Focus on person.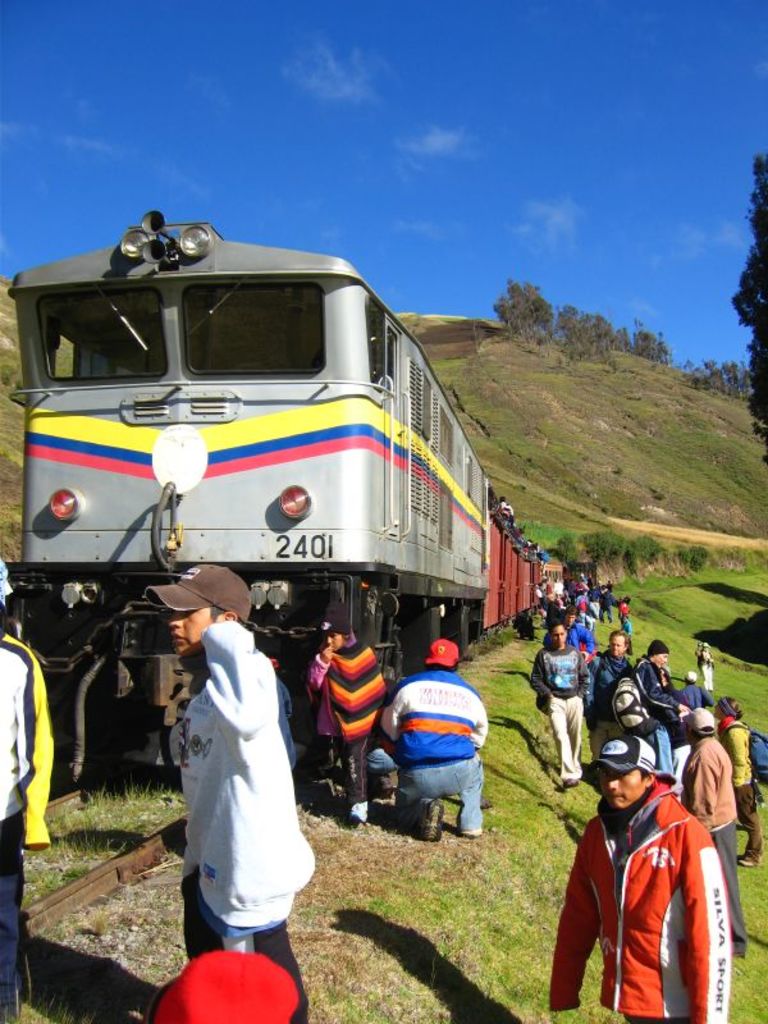
Focused at [531, 620, 586, 788].
